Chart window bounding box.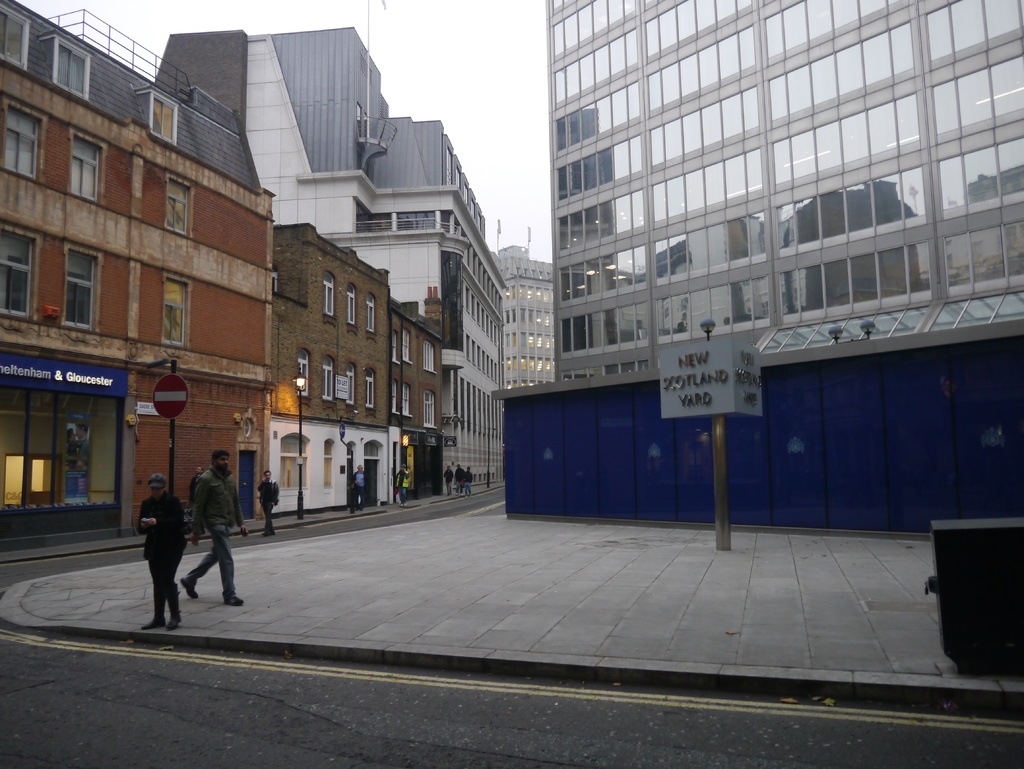
Charted: (398, 387, 410, 415).
